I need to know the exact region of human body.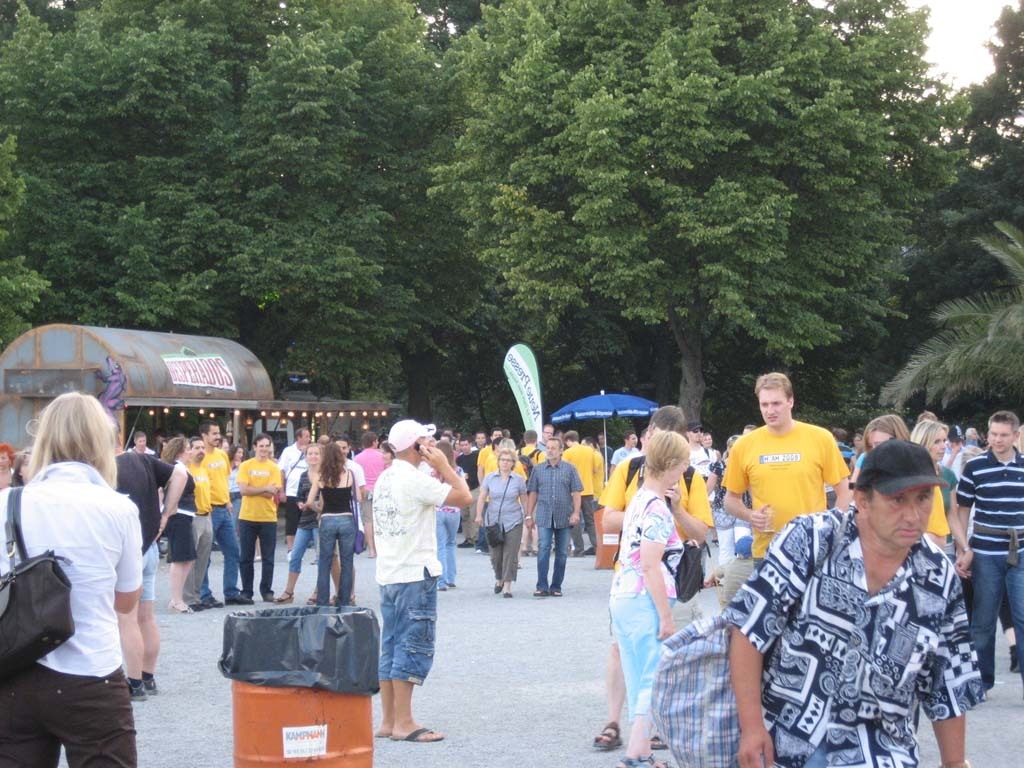
Region: BBox(948, 408, 1023, 700).
